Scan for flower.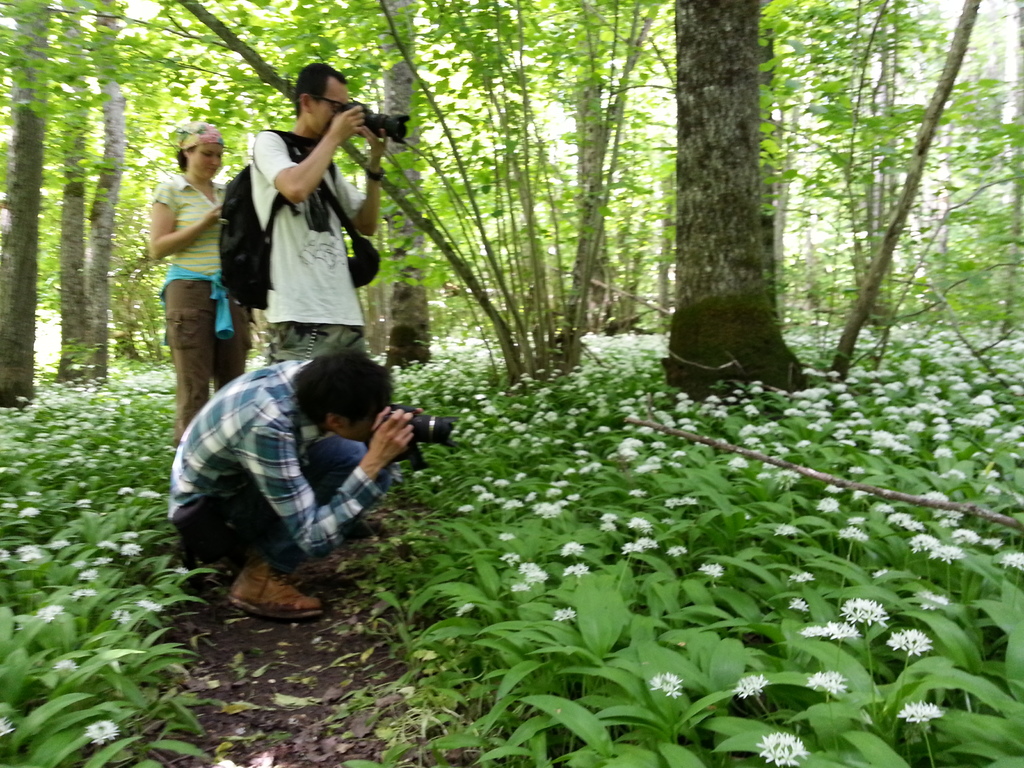
Scan result: BBox(700, 566, 722, 580).
